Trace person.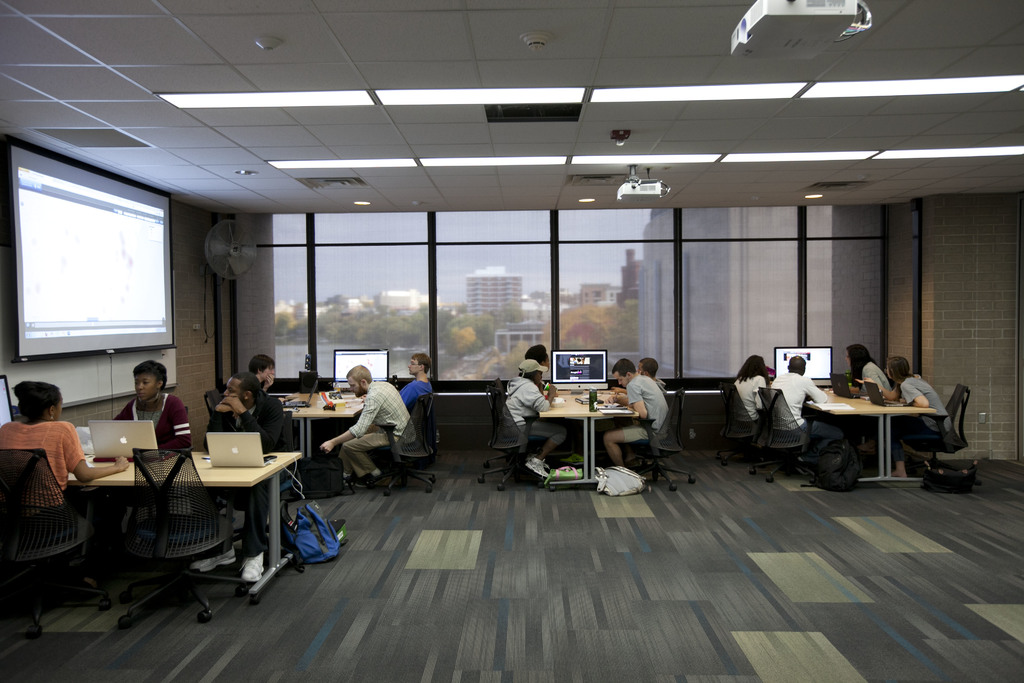
Traced to box=[317, 365, 417, 487].
